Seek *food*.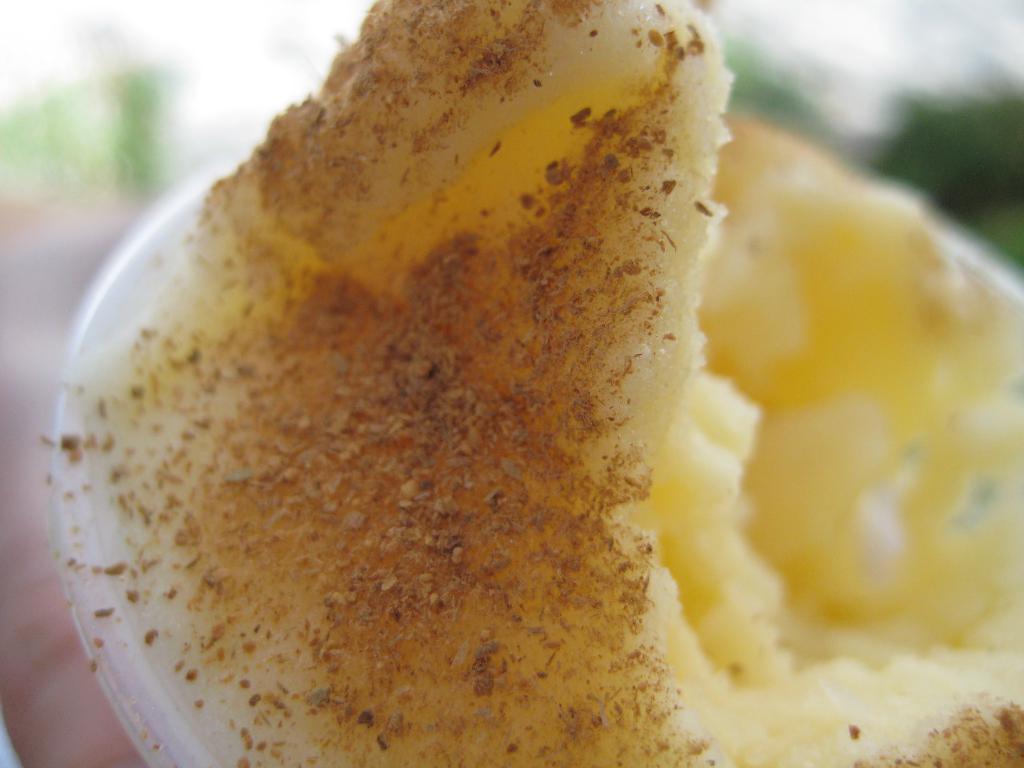
<box>0,0,1023,767</box>.
